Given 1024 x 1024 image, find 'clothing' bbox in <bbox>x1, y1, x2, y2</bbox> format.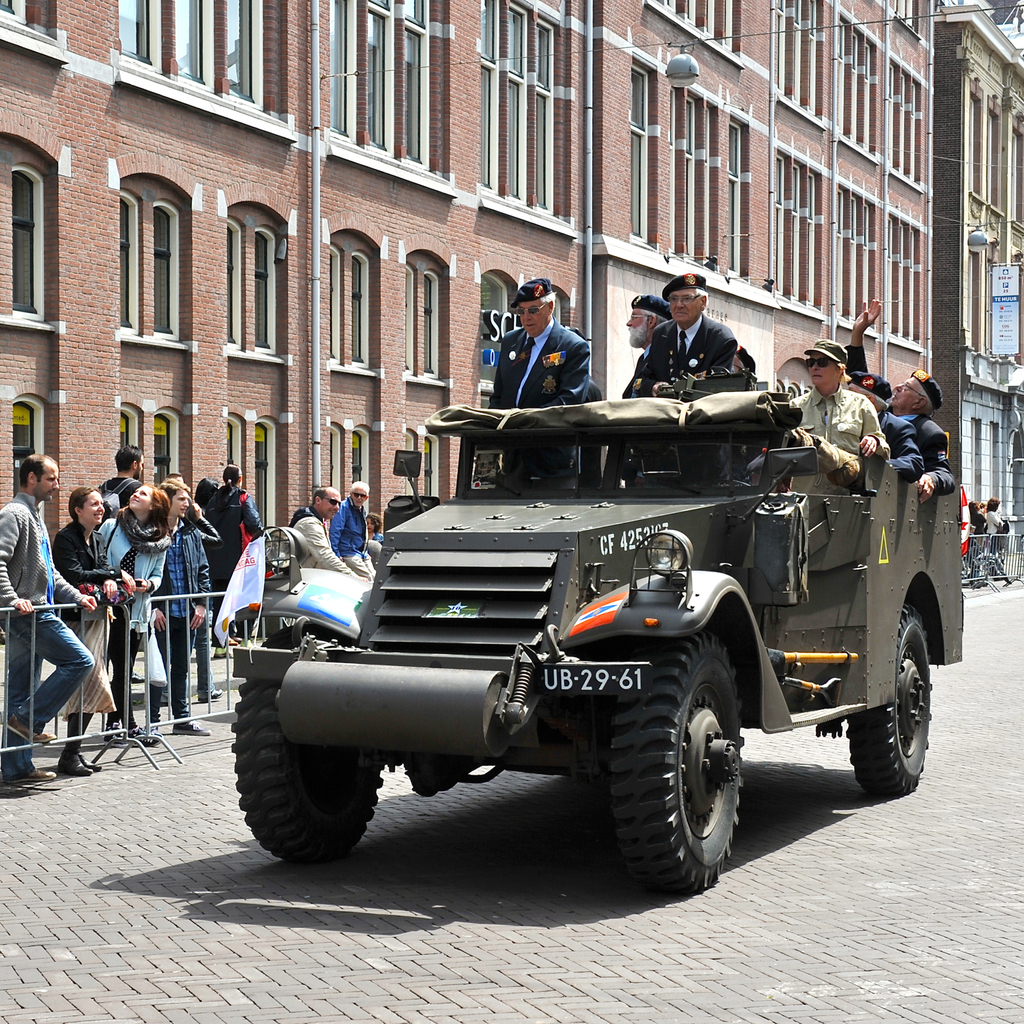
<bbox>144, 515, 214, 718</bbox>.
